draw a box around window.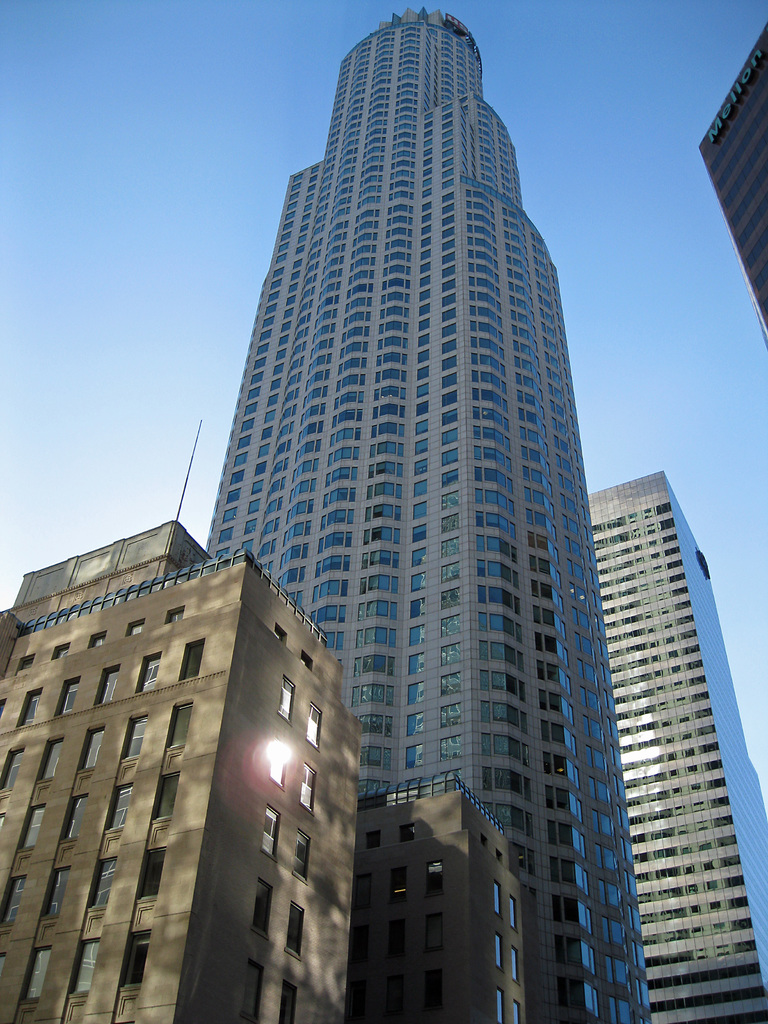
[x1=34, y1=739, x2=60, y2=780].
